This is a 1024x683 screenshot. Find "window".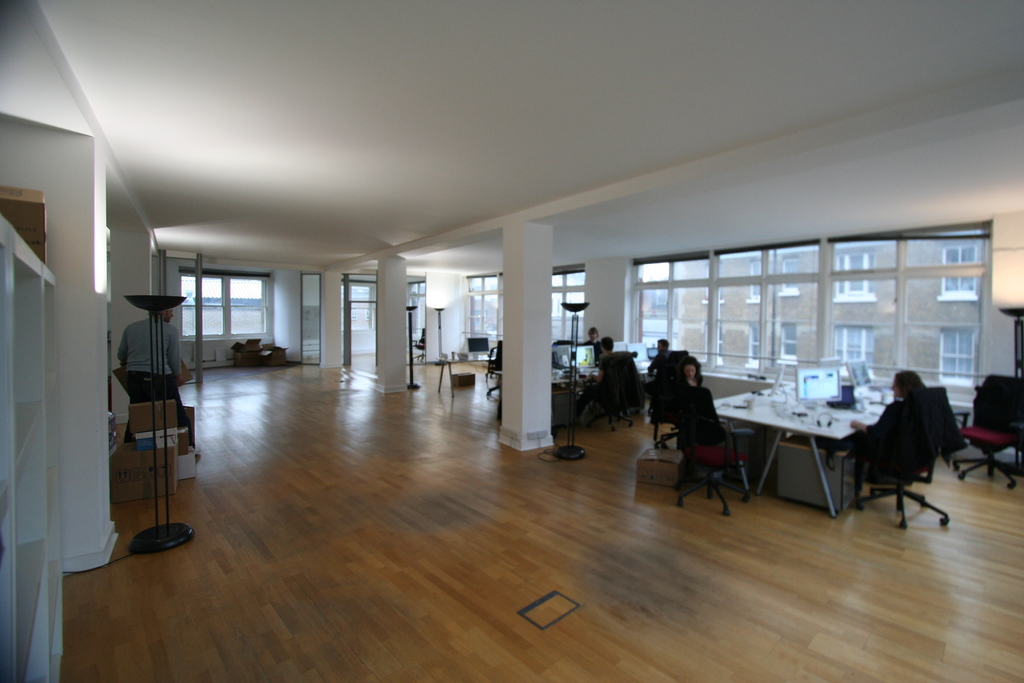
Bounding box: x1=193, y1=255, x2=279, y2=352.
